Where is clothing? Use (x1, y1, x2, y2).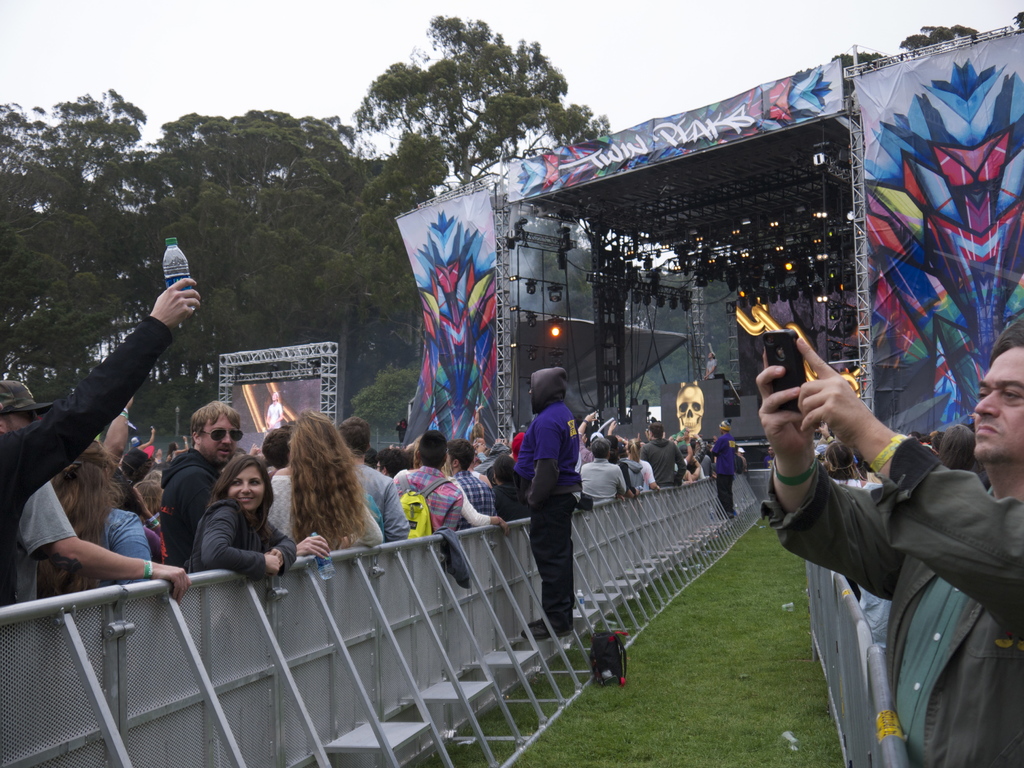
(704, 460, 714, 476).
